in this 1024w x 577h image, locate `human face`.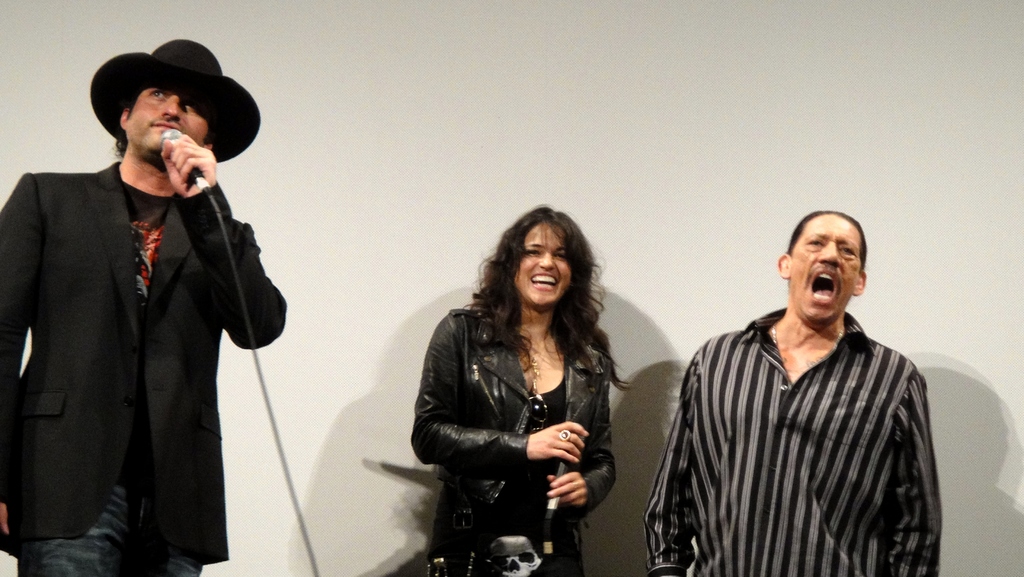
Bounding box: bbox(516, 223, 573, 312).
